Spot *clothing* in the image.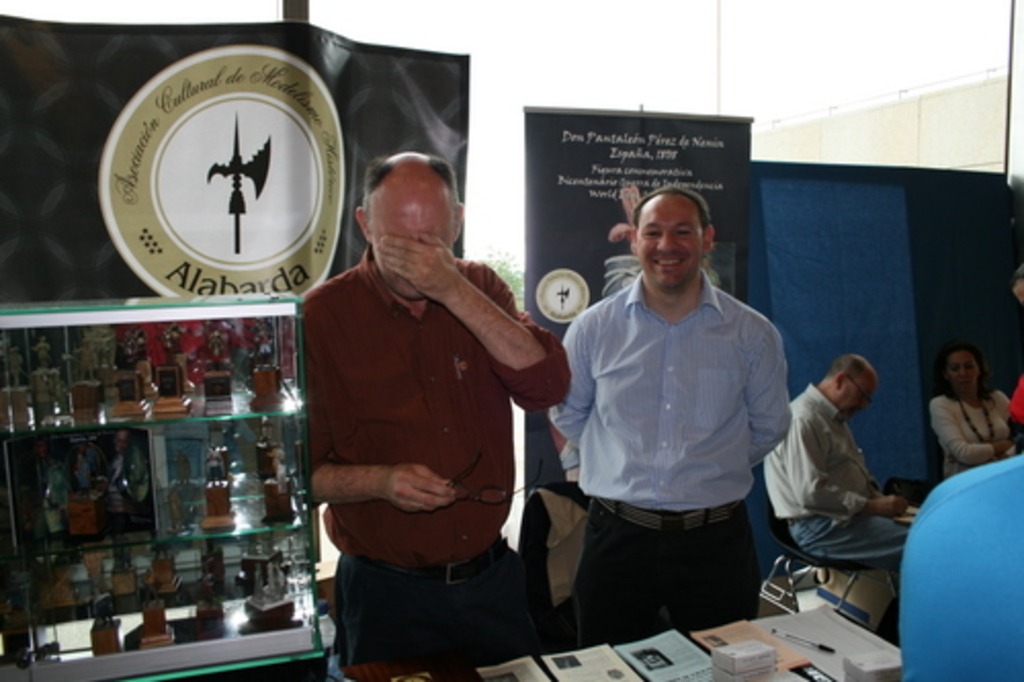
*clothing* found at (left=293, top=203, right=561, bottom=643).
